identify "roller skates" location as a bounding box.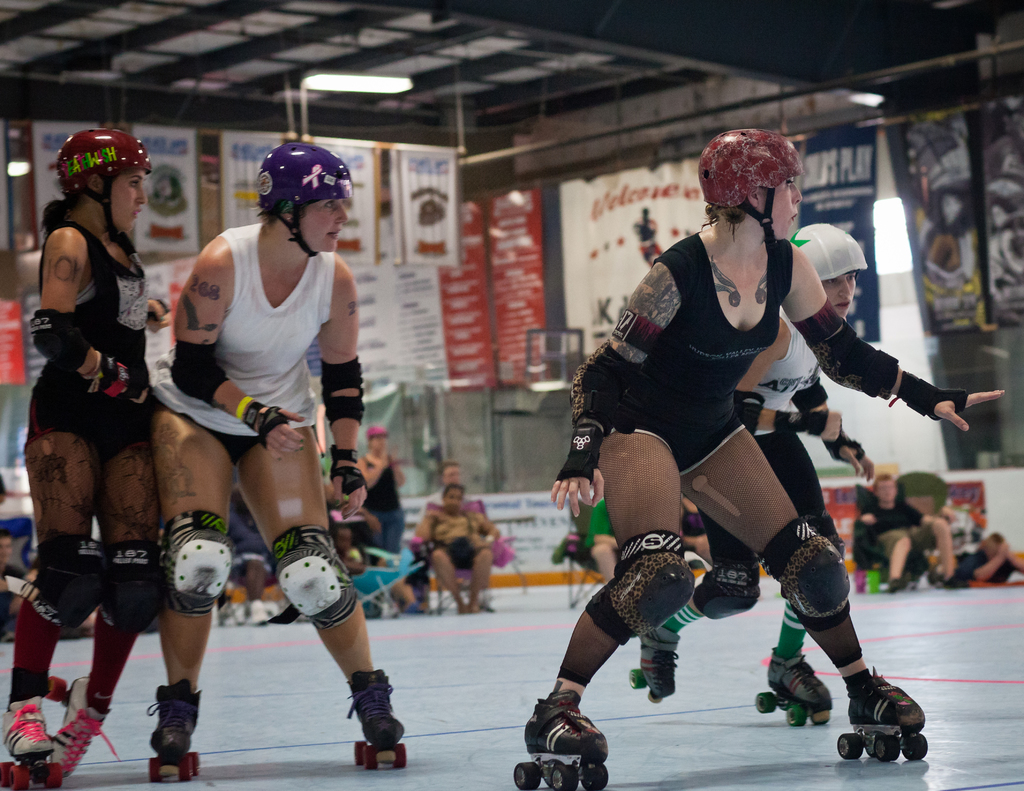
box(146, 678, 202, 782).
